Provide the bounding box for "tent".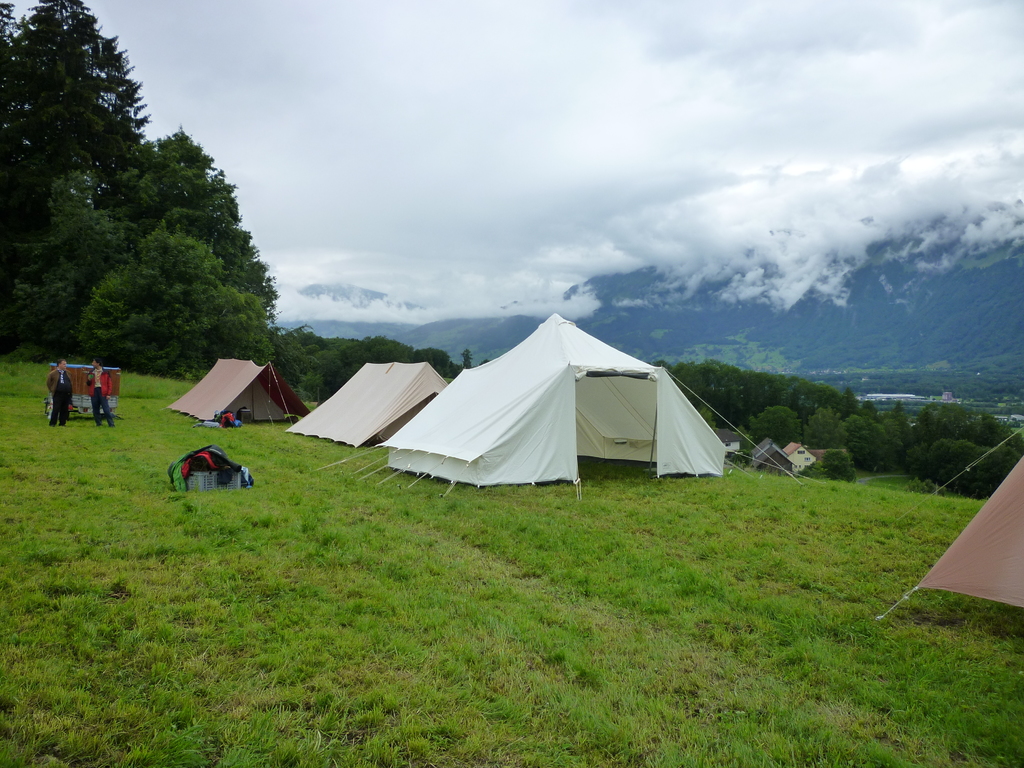
rect(312, 316, 828, 497).
